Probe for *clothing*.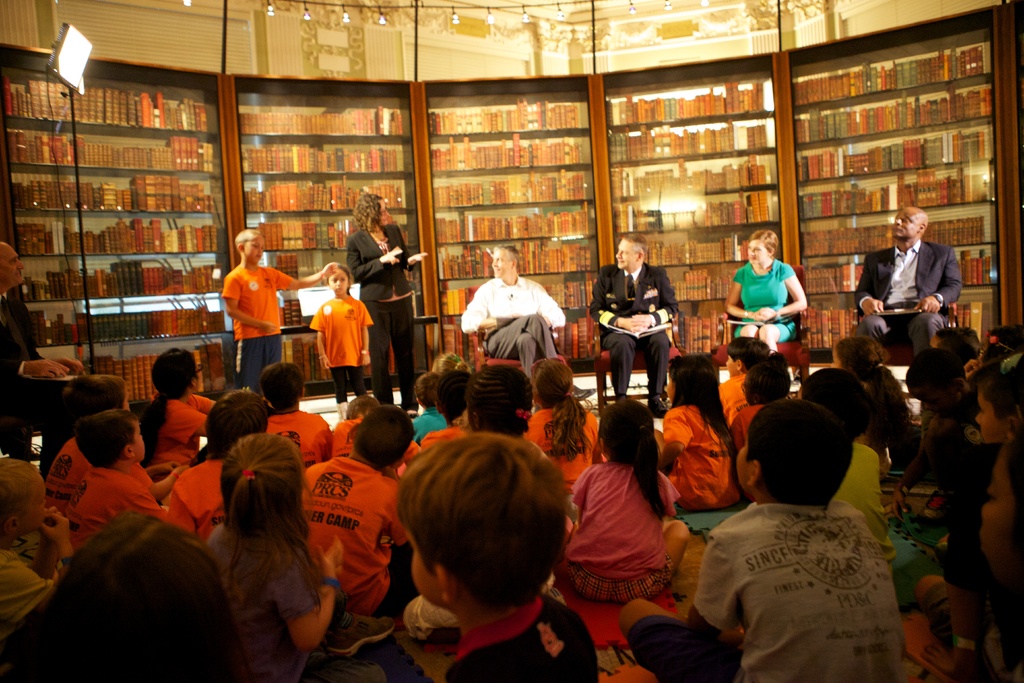
Probe result: 730/255/797/350.
